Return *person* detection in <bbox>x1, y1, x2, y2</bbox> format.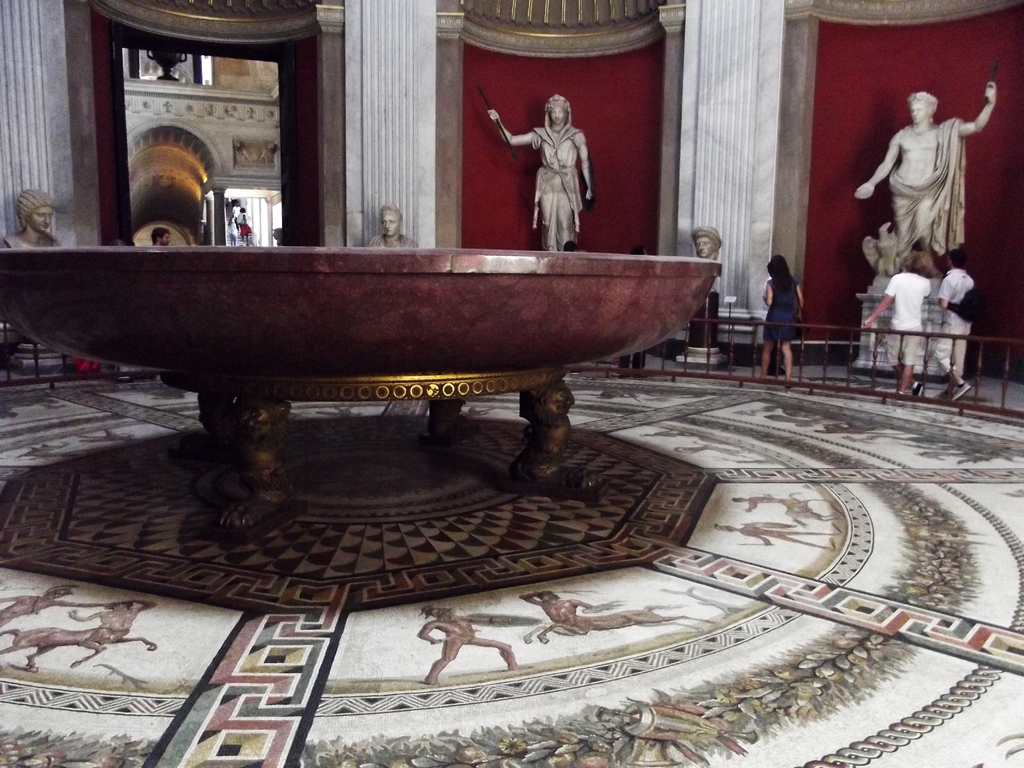
<bbox>0, 188, 58, 248</bbox>.
